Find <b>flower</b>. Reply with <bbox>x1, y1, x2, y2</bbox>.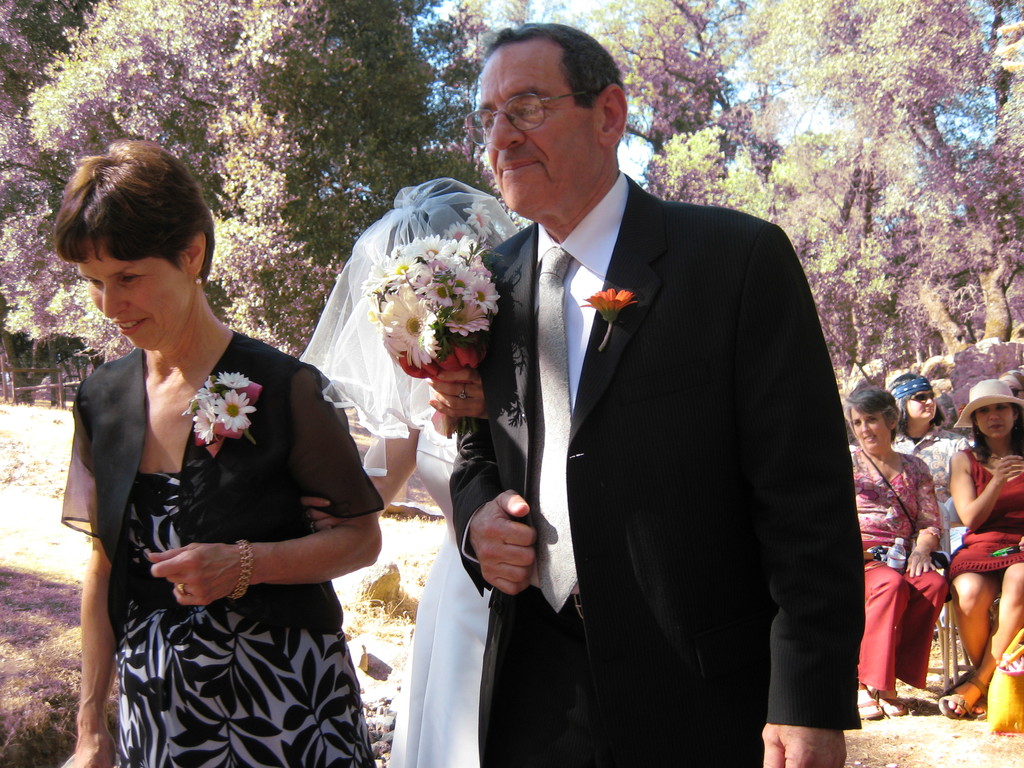
<bbox>585, 282, 639, 316</bbox>.
